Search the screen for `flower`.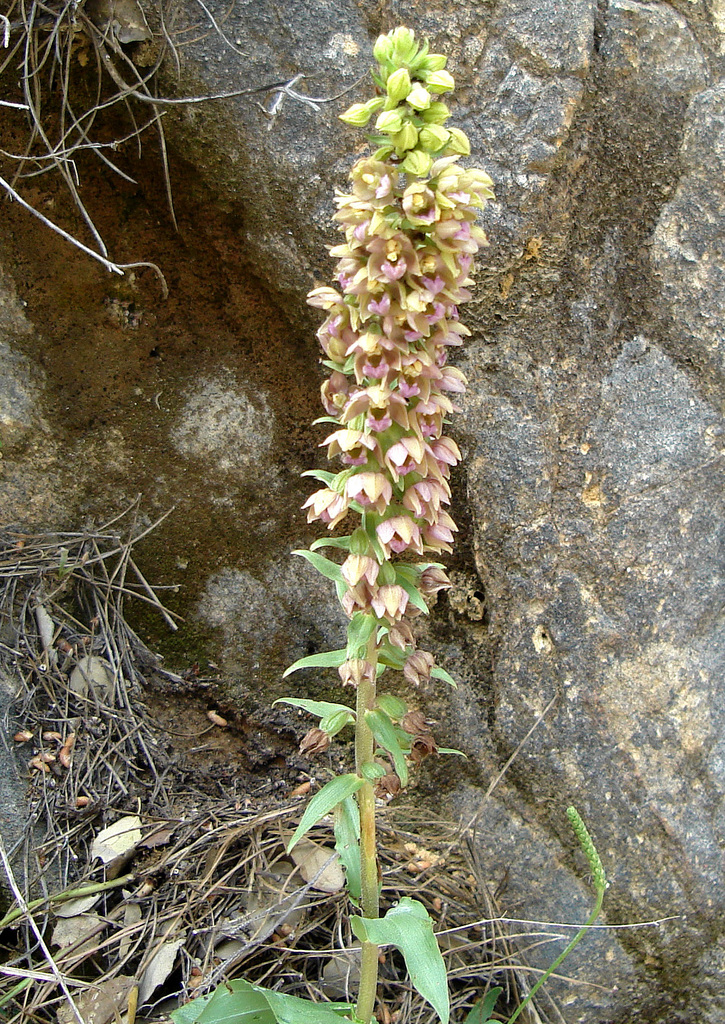
Found at detection(290, 45, 493, 733).
